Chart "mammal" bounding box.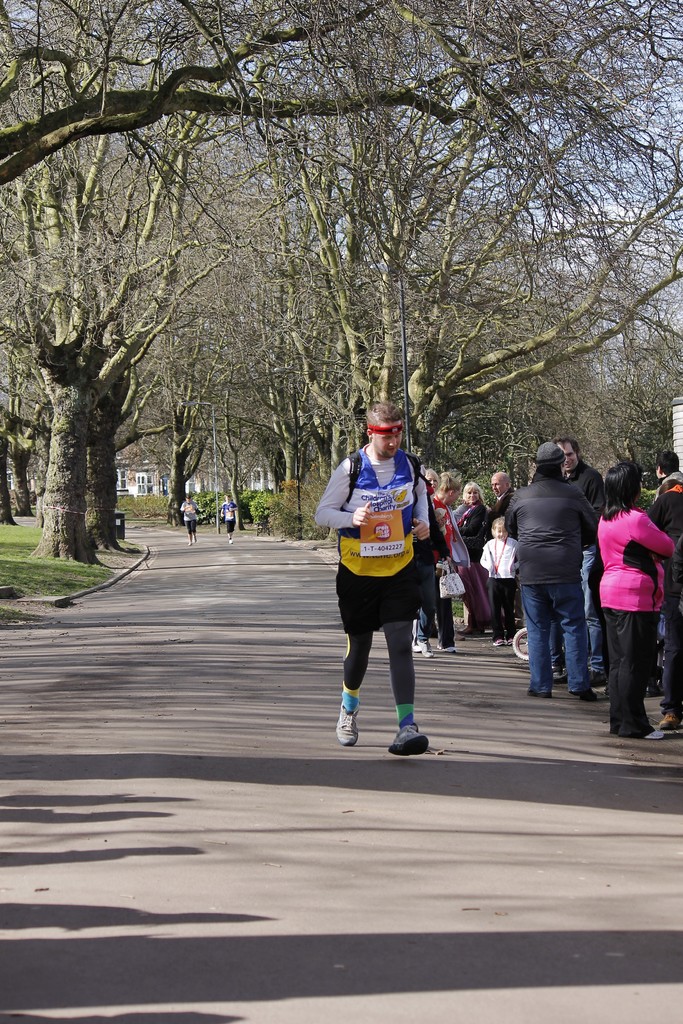
Charted: (x1=451, y1=480, x2=493, y2=636).
